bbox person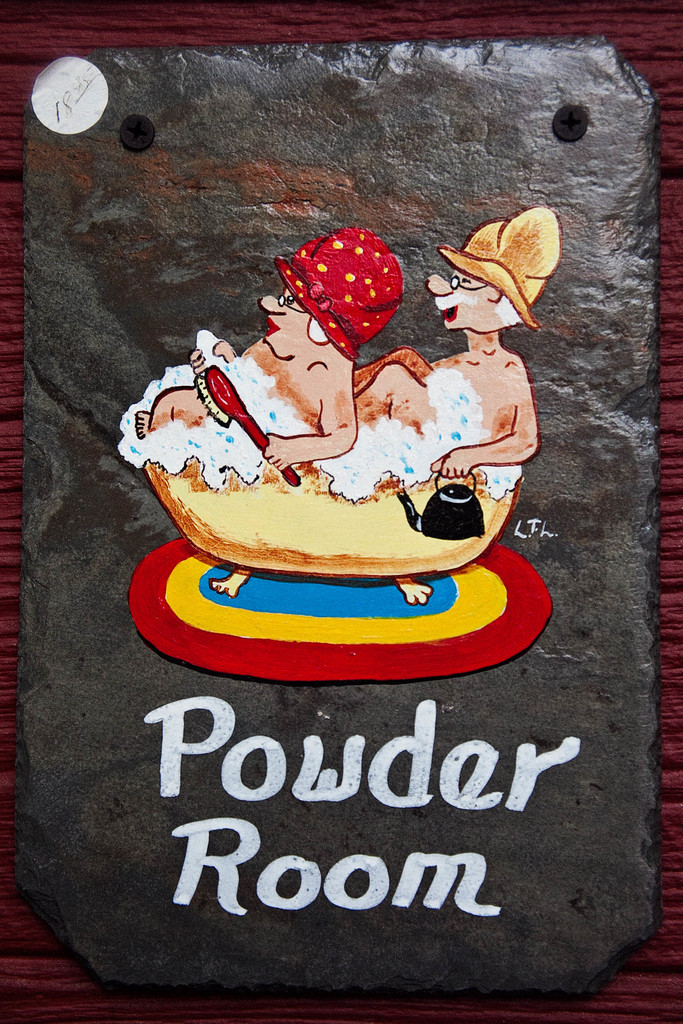
crop(152, 225, 394, 495)
